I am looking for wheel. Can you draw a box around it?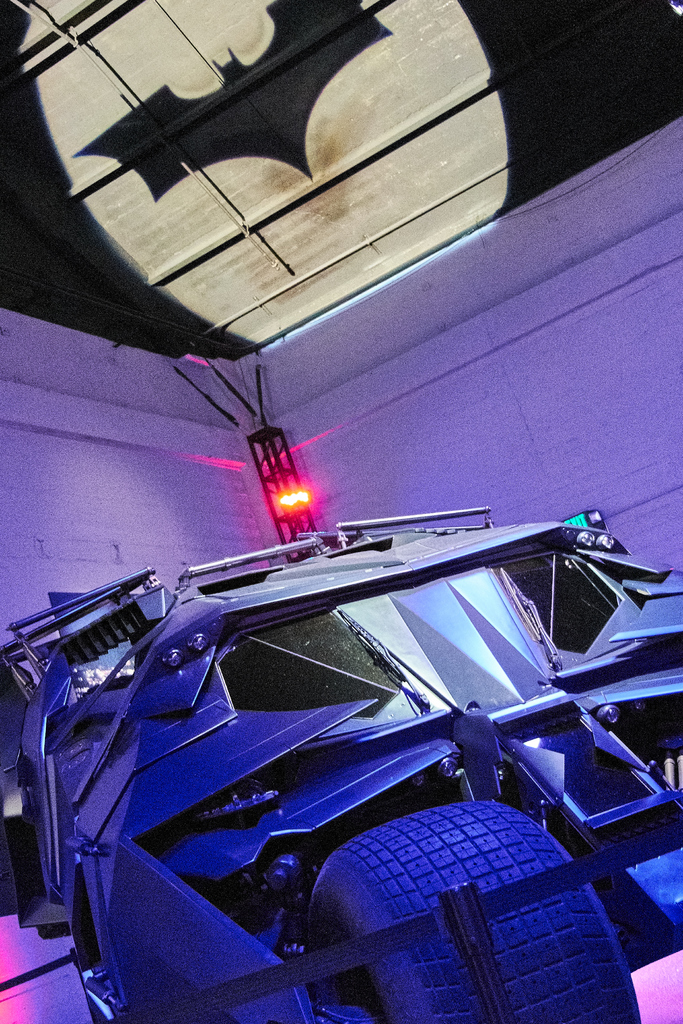
Sure, the bounding box is {"x1": 309, "y1": 787, "x2": 647, "y2": 1023}.
